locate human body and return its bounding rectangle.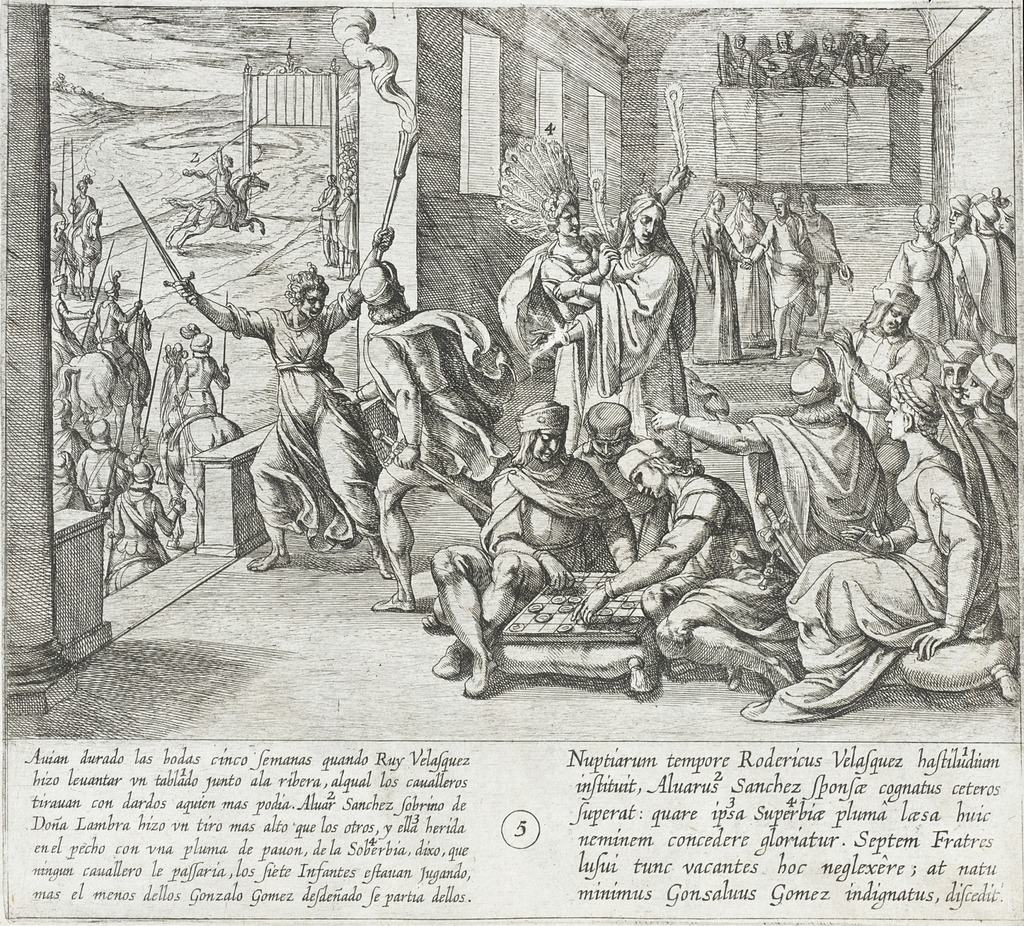
detection(103, 466, 180, 560).
